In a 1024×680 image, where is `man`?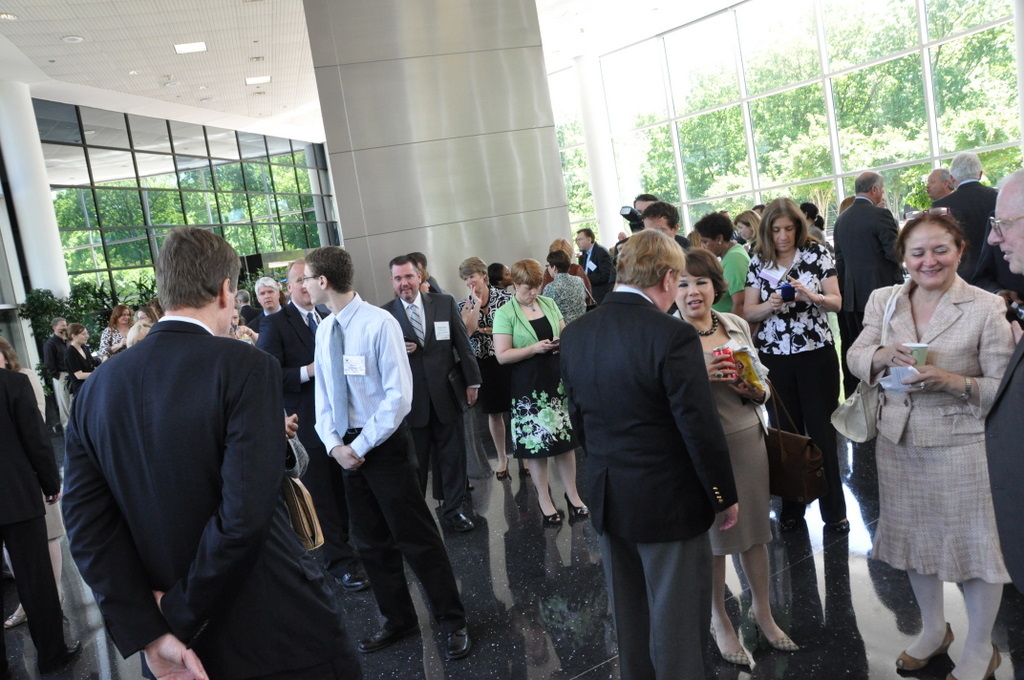
(left=376, top=253, right=482, bottom=539).
